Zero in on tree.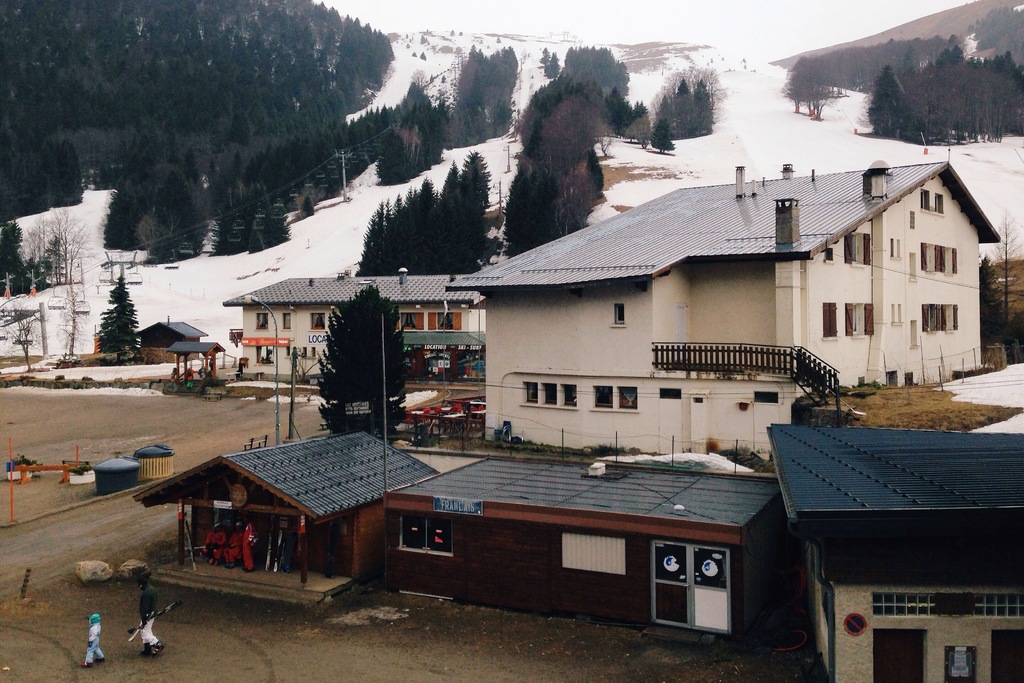
Zeroed in: locate(563, 51, 634, 92).
